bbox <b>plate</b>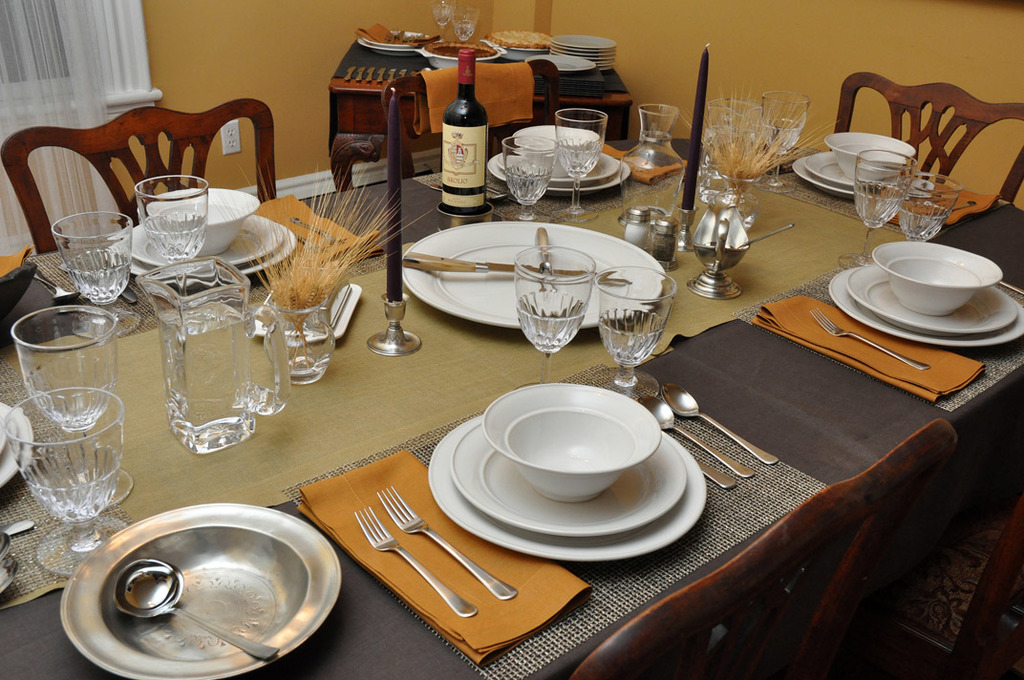
356, 37, 431, 56
